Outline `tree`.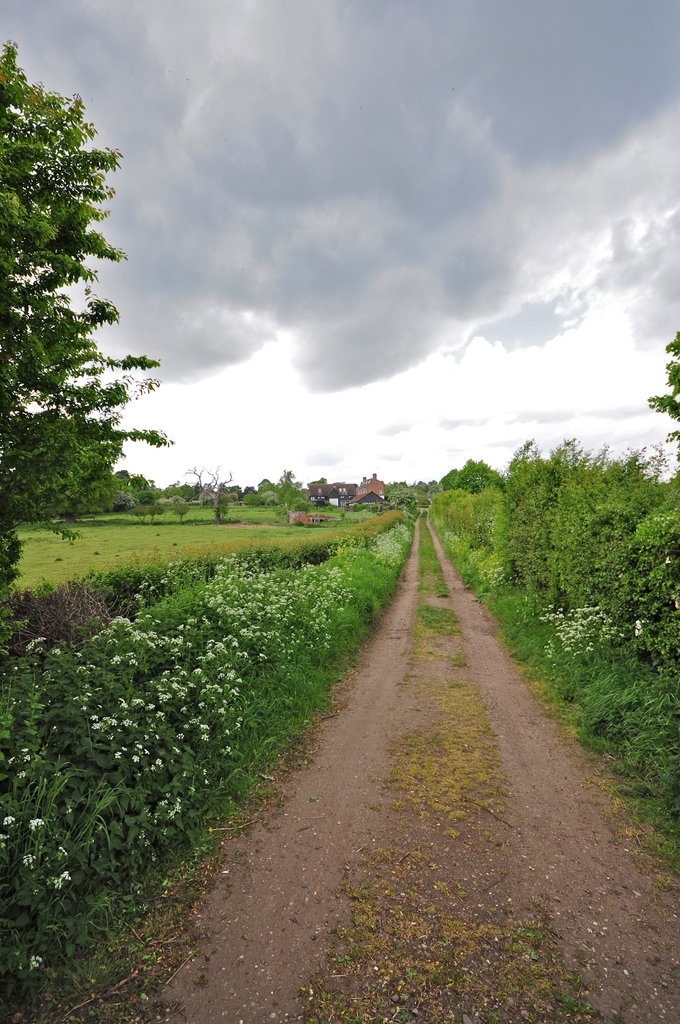
Outline: select_region(388, 476, 414, 507).
